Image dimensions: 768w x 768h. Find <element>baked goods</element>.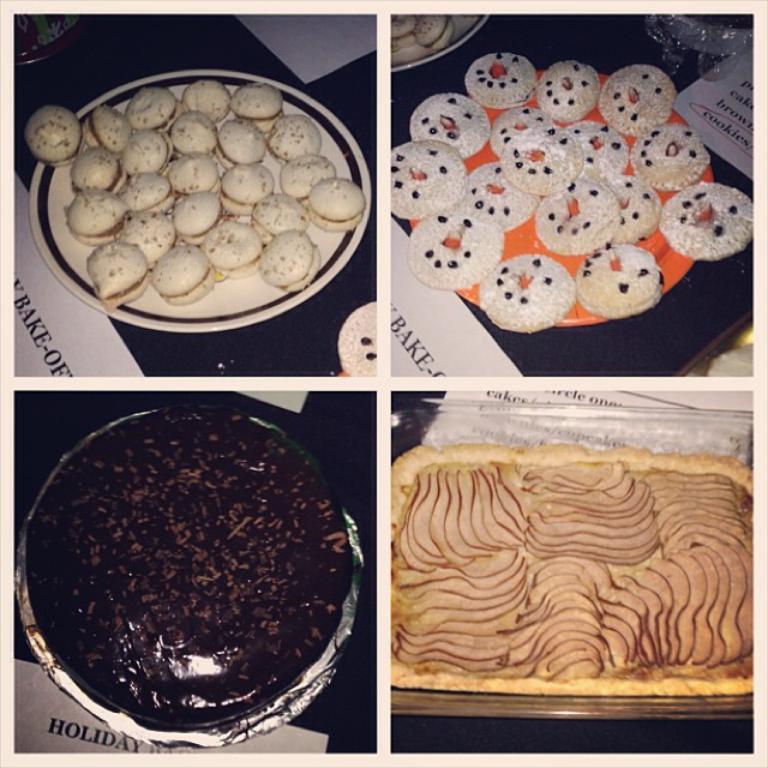
pyautogui.locateOnScreen(388, 442, 752, 692).
